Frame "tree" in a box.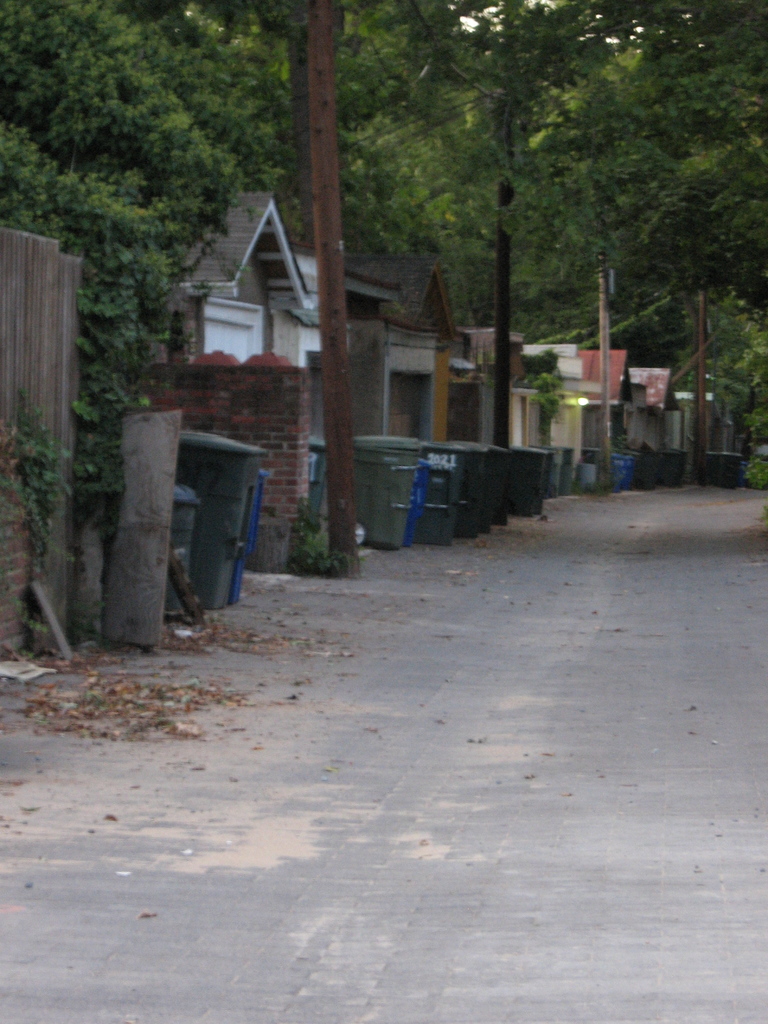
(261,0,767,508).
